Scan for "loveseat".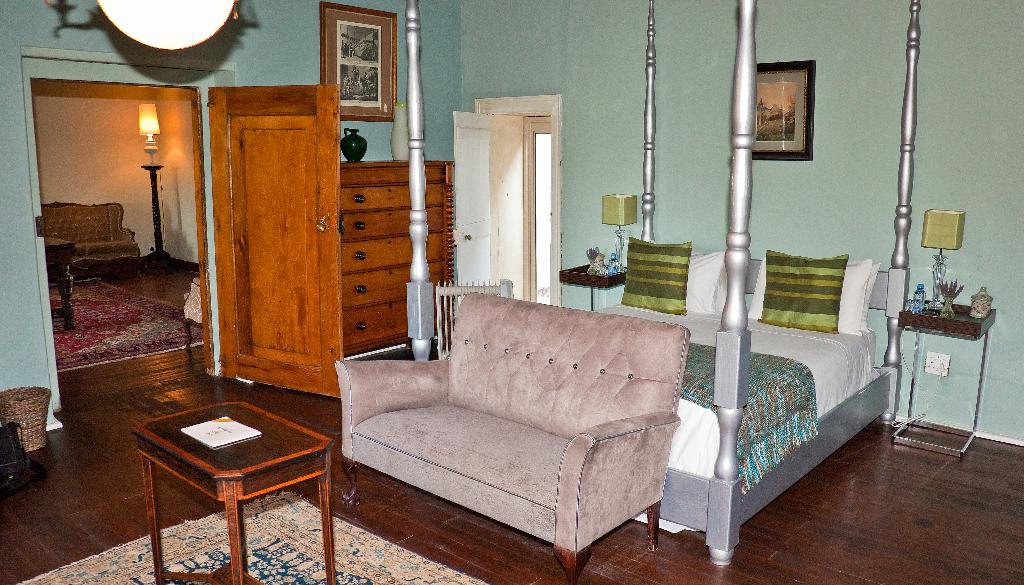
Scan result: x1=336, y1=288, x2=705, y2=579.
